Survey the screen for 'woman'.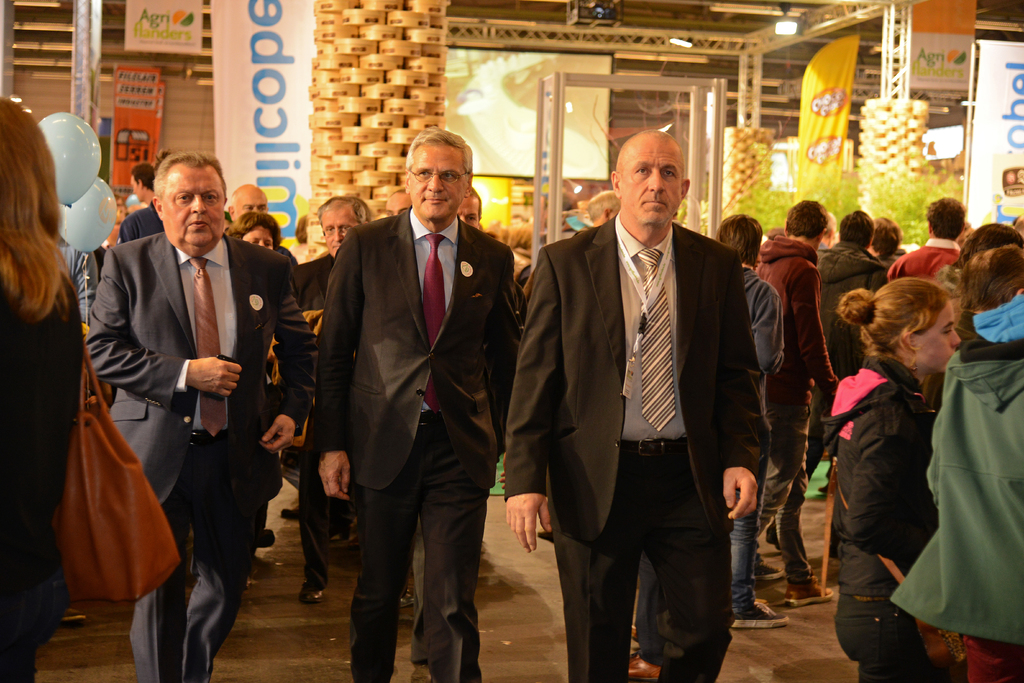
Survey found: 225, 215, 283, 582.
